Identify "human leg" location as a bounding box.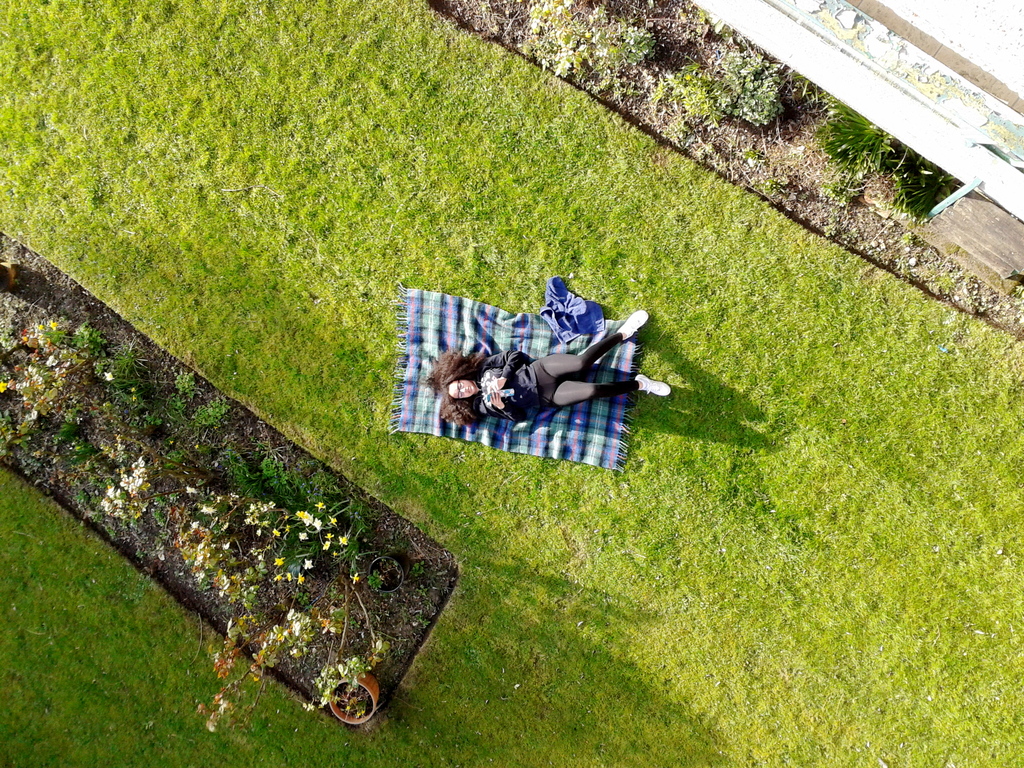
detection(533, 308, 650, 386).
